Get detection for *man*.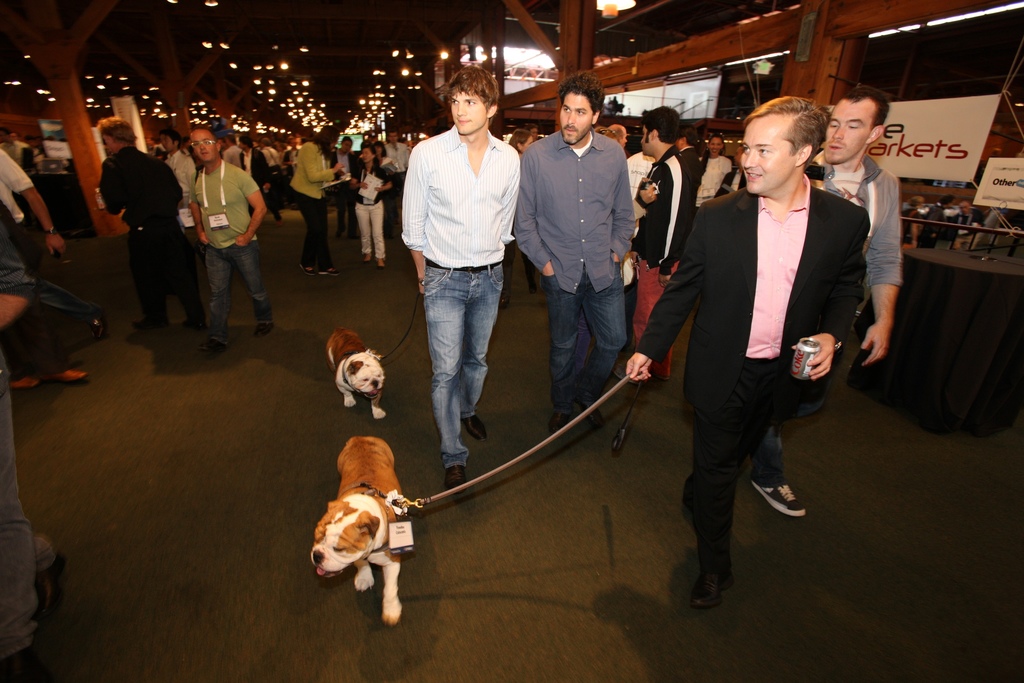
Detection: 191/129/266/361.
